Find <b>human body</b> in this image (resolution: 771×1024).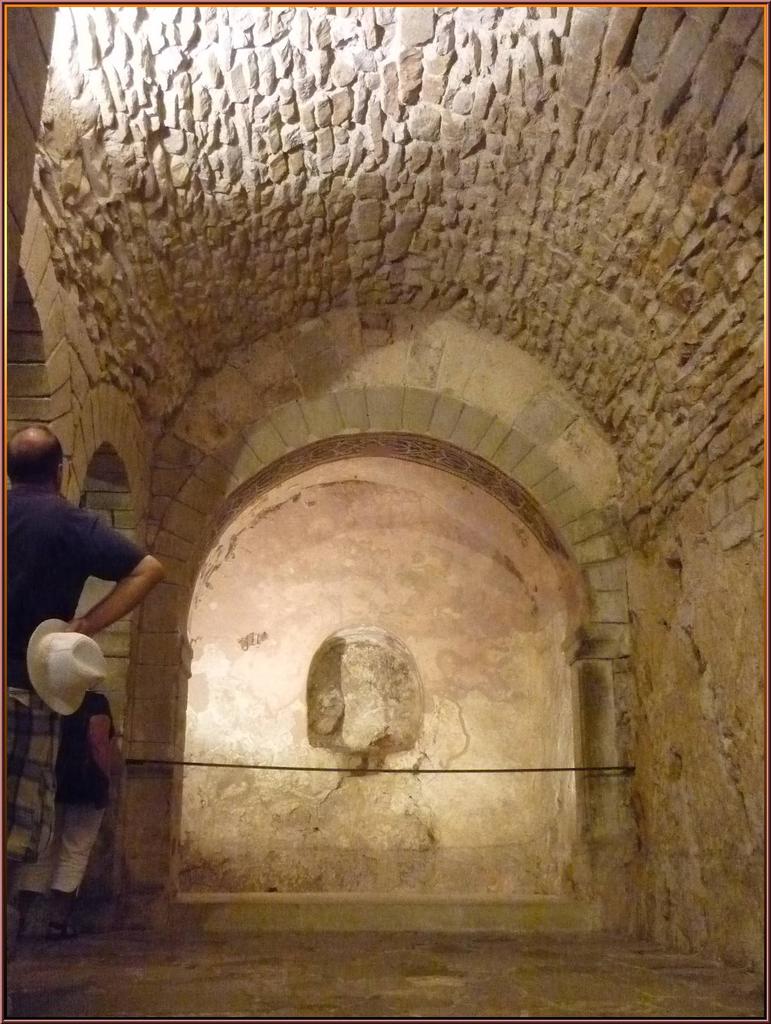
select_region(62, 687, 123, 935).
